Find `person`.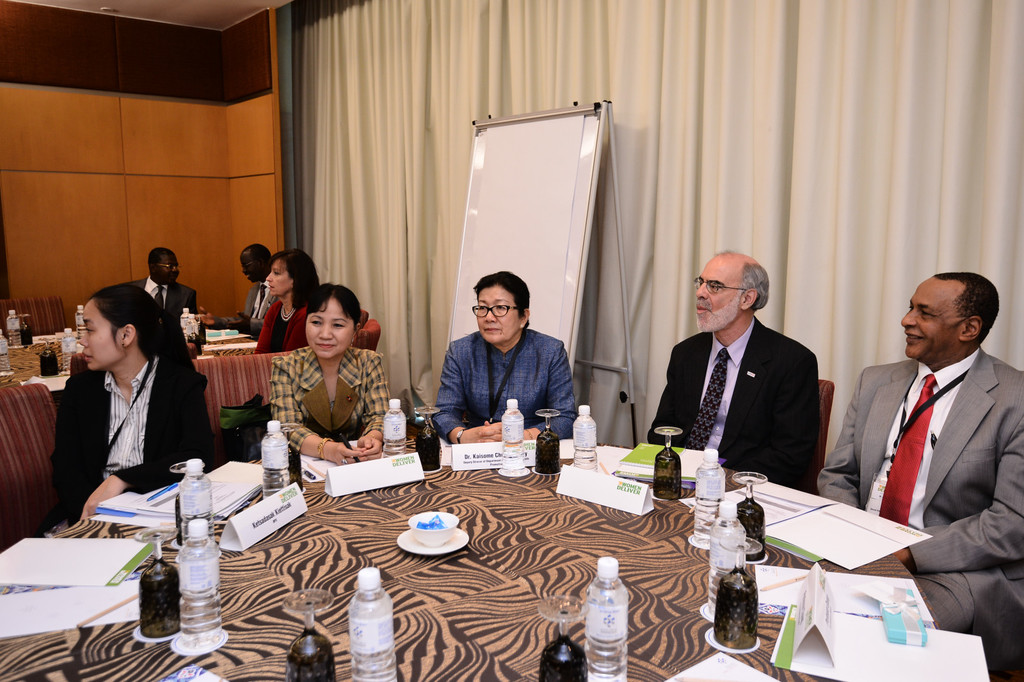
region(49, 285, 200, 526).
